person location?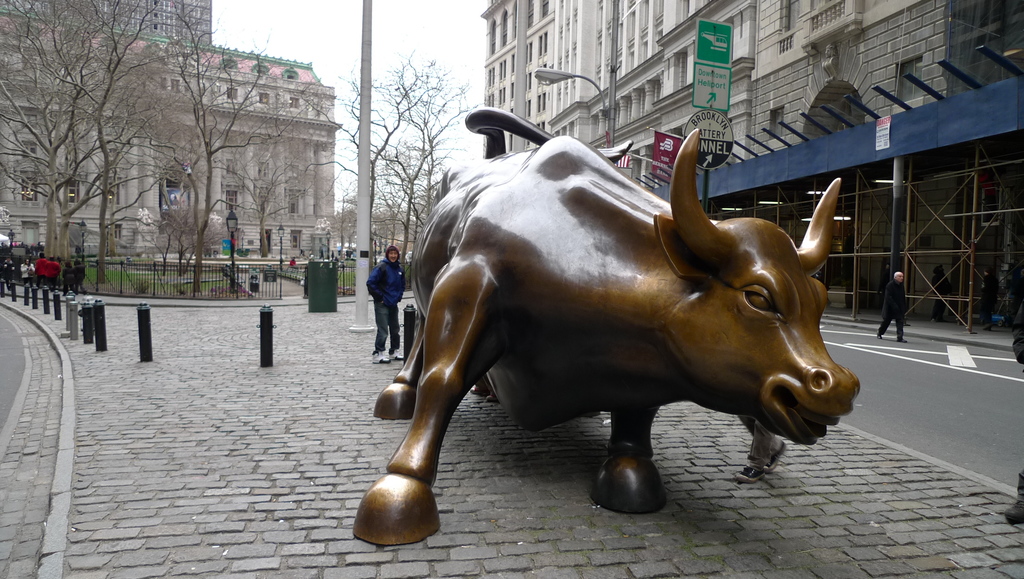
<bbox>929, 262, 954, 323</bbox>
